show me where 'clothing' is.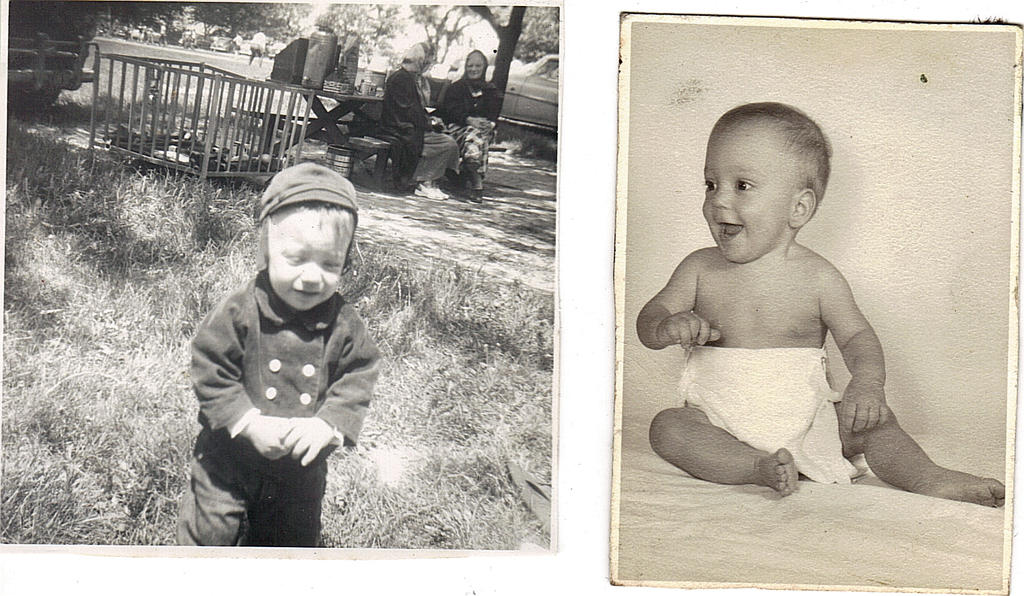
'clothing' is at x1=161 y1=267 x2=387 y2=497.
